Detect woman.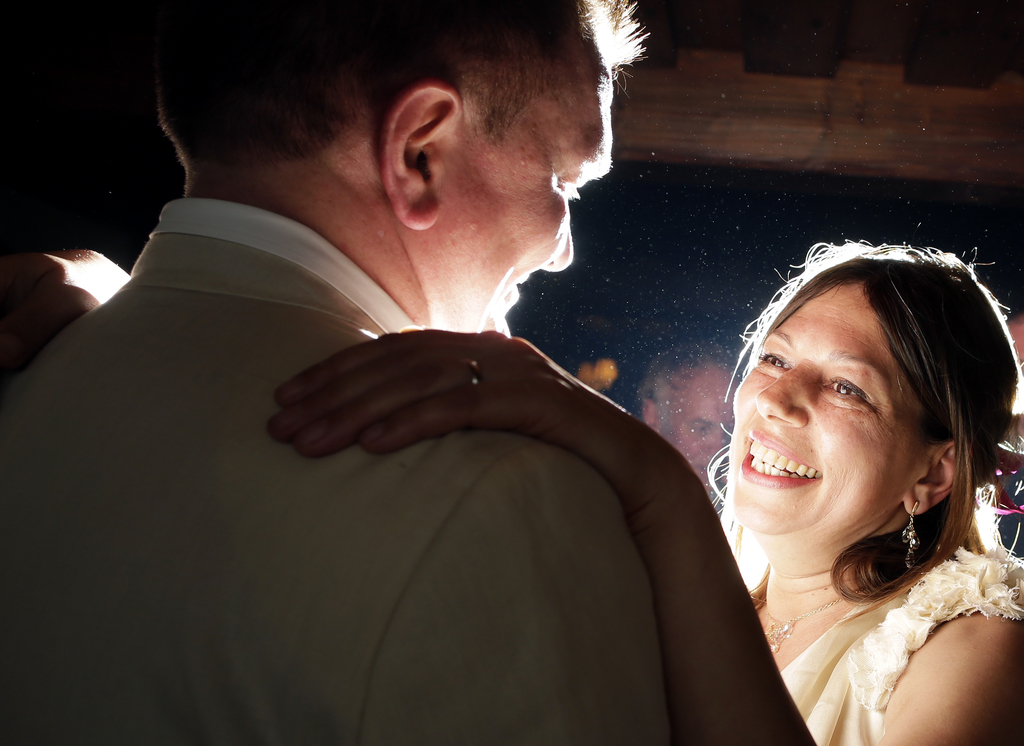
Detected at box=[704, 234, 1023, 745].
